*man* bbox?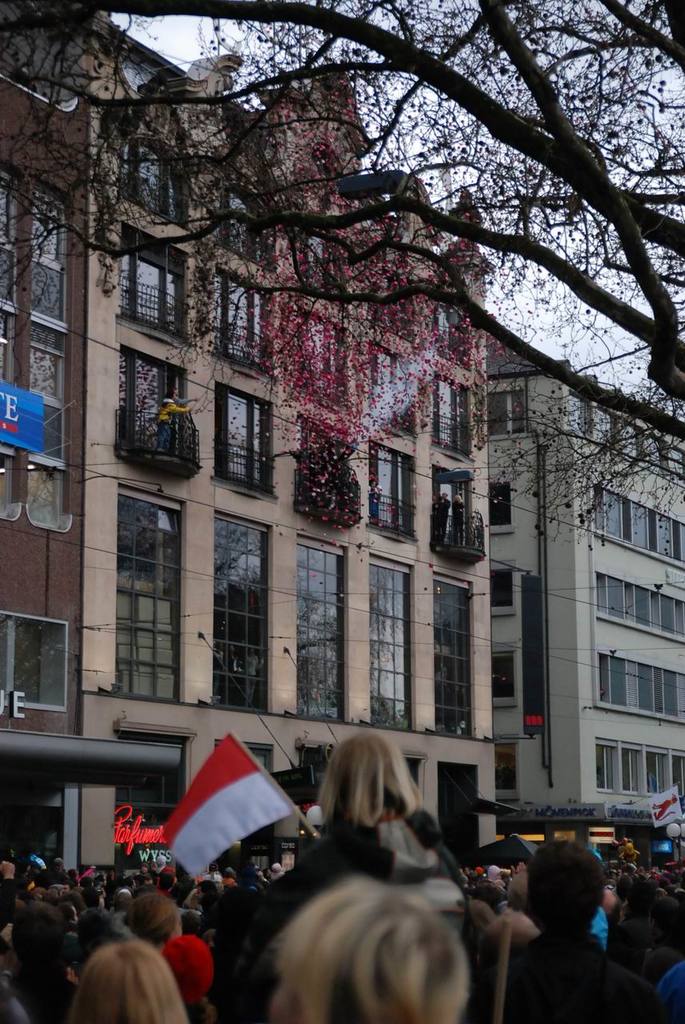
Rect(467, 838, 659, 1023)
